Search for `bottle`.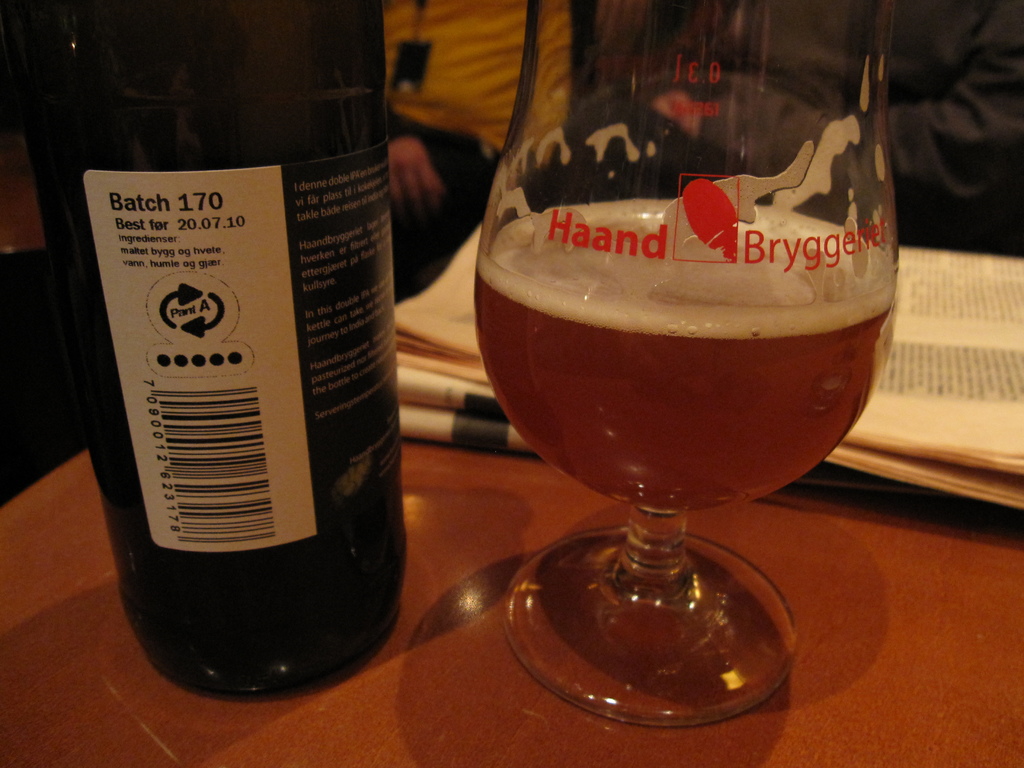
Found at <region>0, 0, 405, 700</region>.
